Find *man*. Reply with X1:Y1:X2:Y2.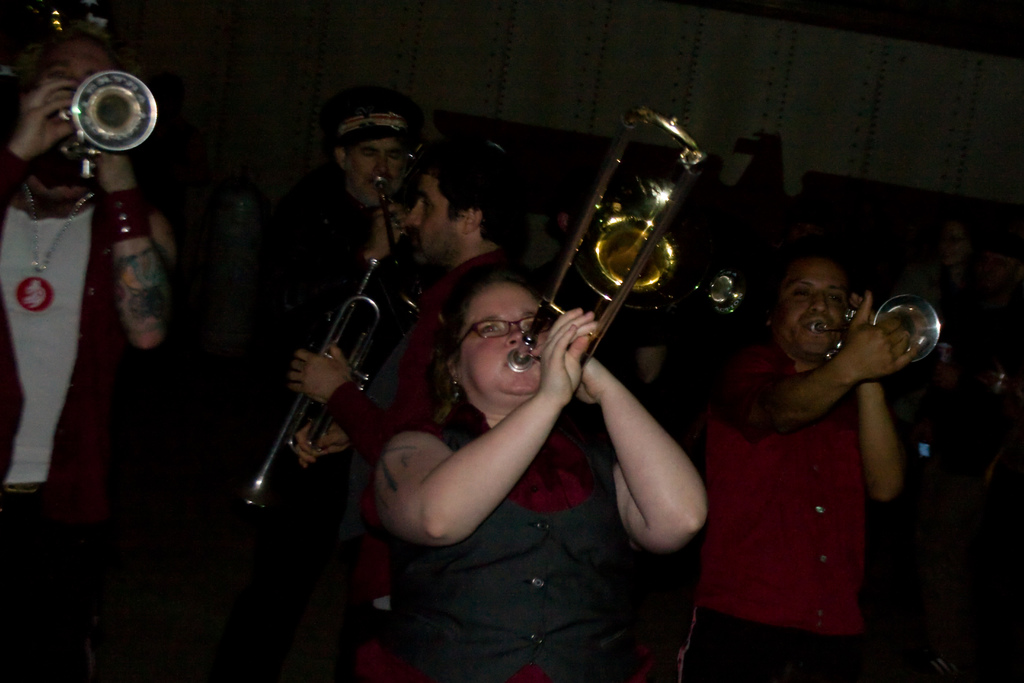
669:240:922:682.
